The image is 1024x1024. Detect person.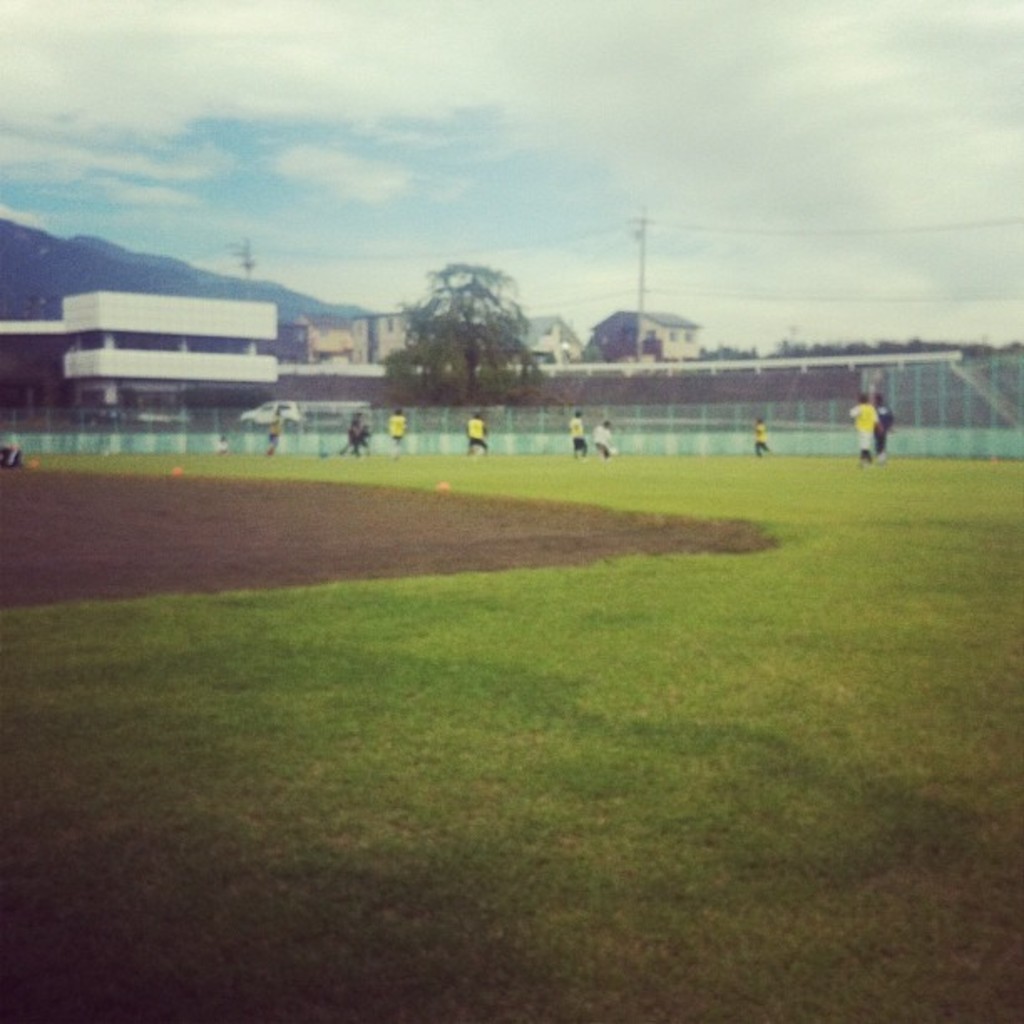
Detection: detection(847, 387, 885, 472).
